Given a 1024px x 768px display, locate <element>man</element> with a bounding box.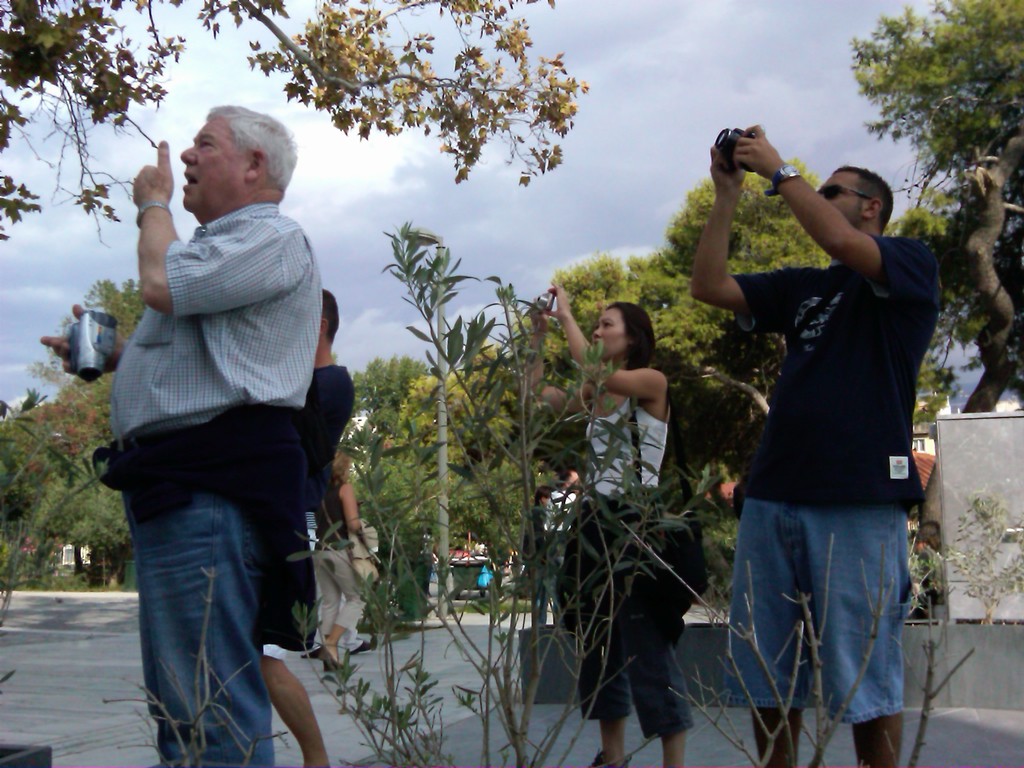
Located: (257,290,353,767).
